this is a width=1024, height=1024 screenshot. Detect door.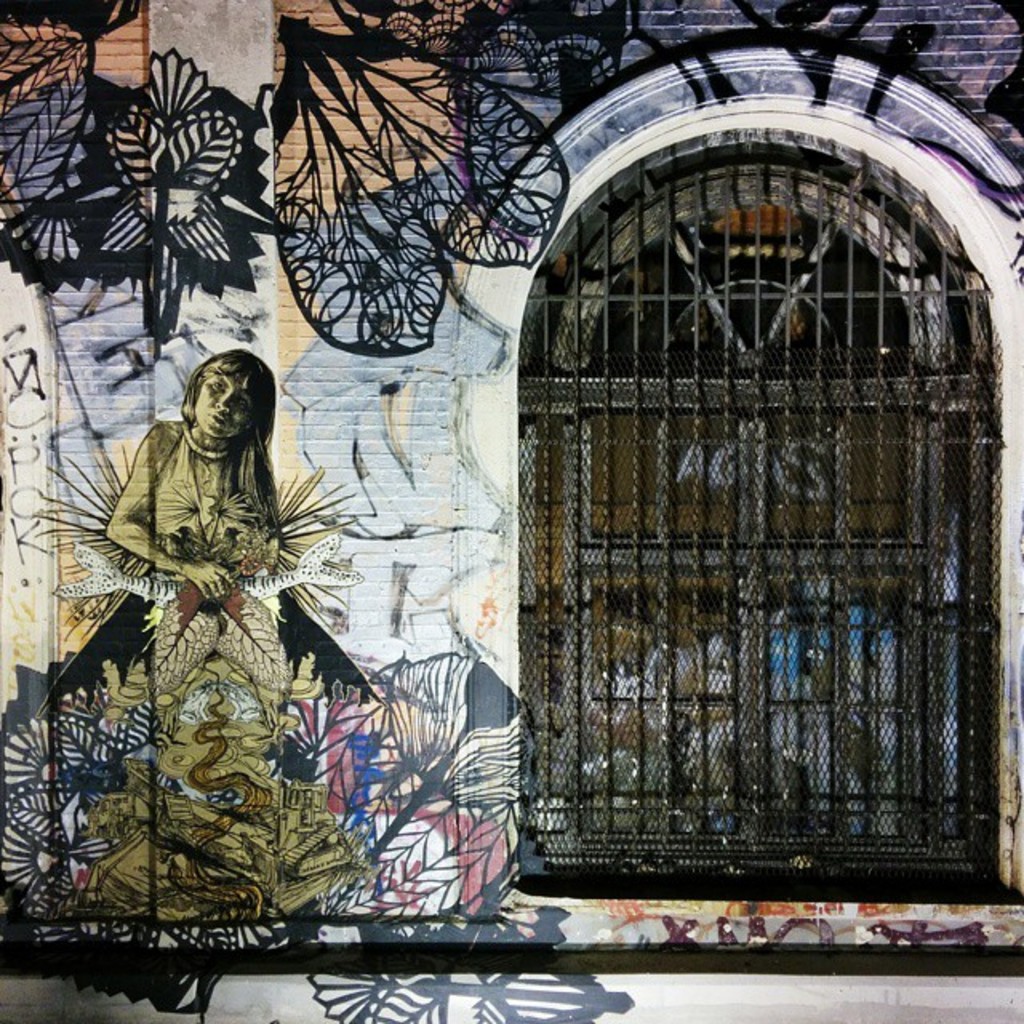
bbox(512, 26, 1019, 912).
